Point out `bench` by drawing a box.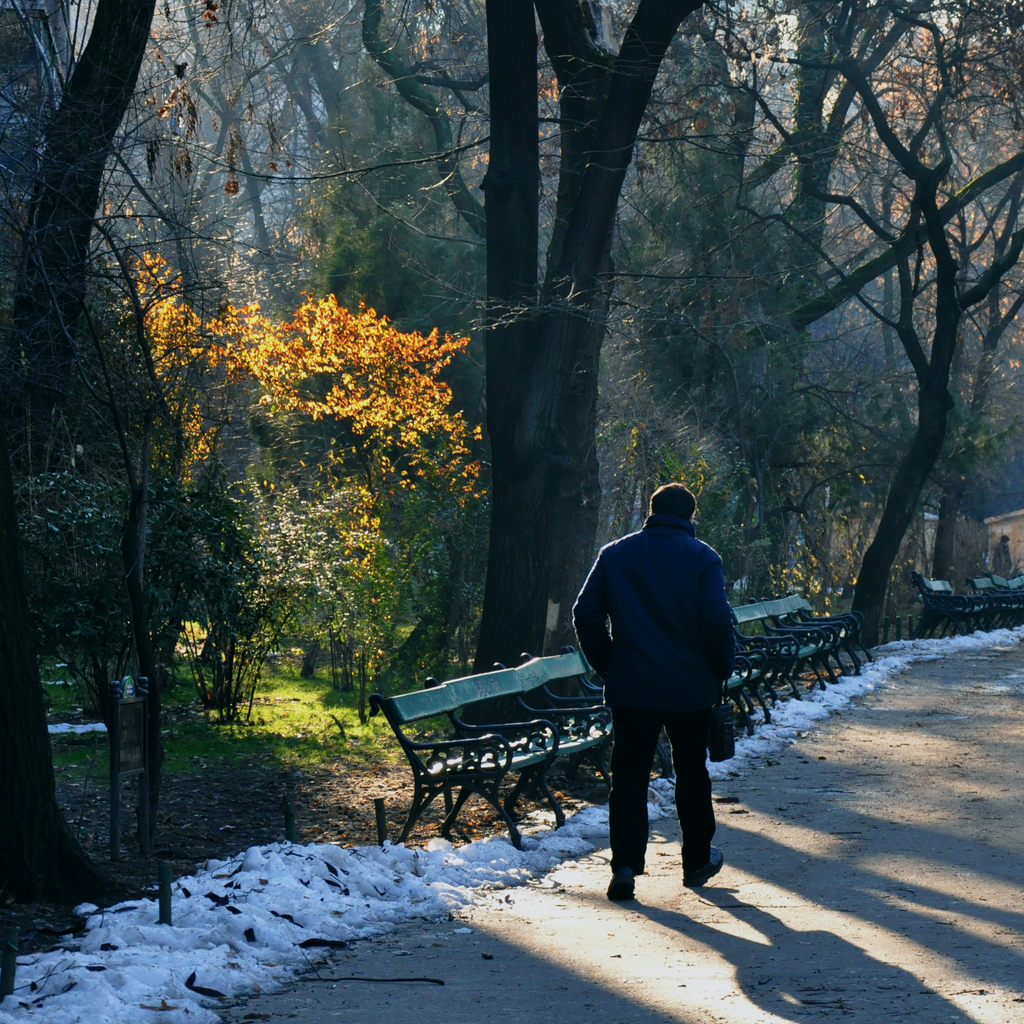
BBox(380, 685, 559, 852).
